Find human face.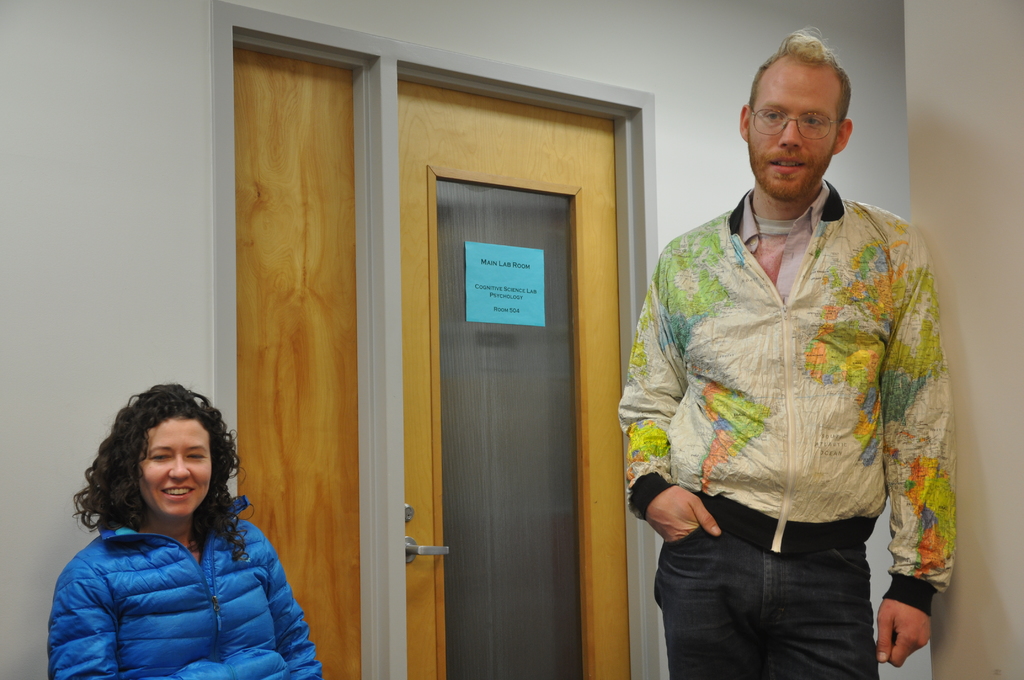
<box>754,61,838,198</box>.
